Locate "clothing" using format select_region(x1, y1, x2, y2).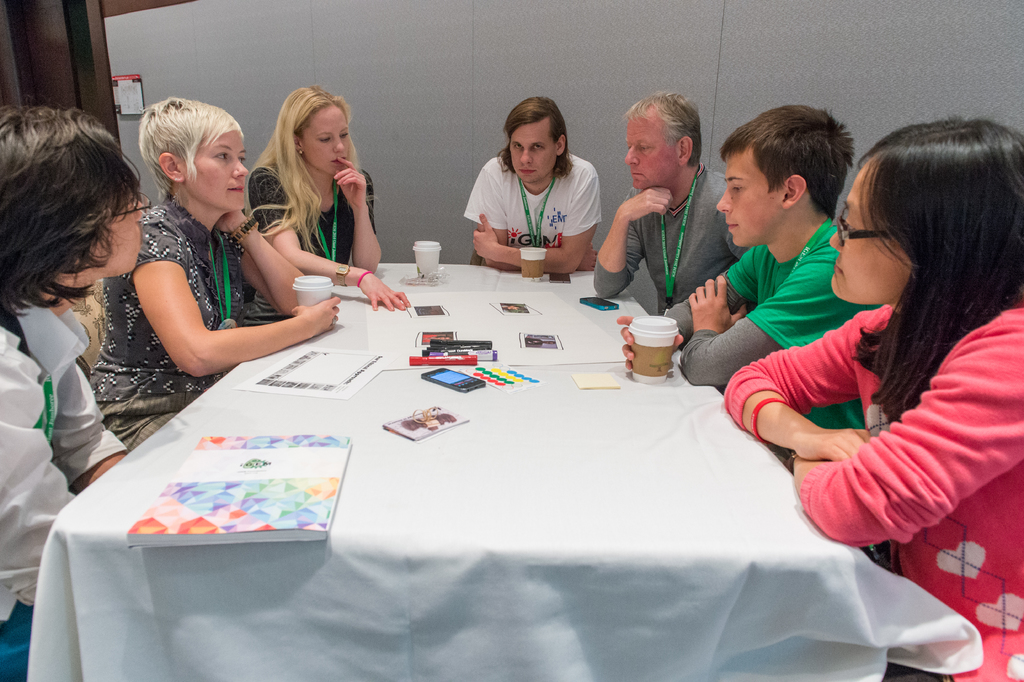
select_region(724, 292, 1023, 681).
